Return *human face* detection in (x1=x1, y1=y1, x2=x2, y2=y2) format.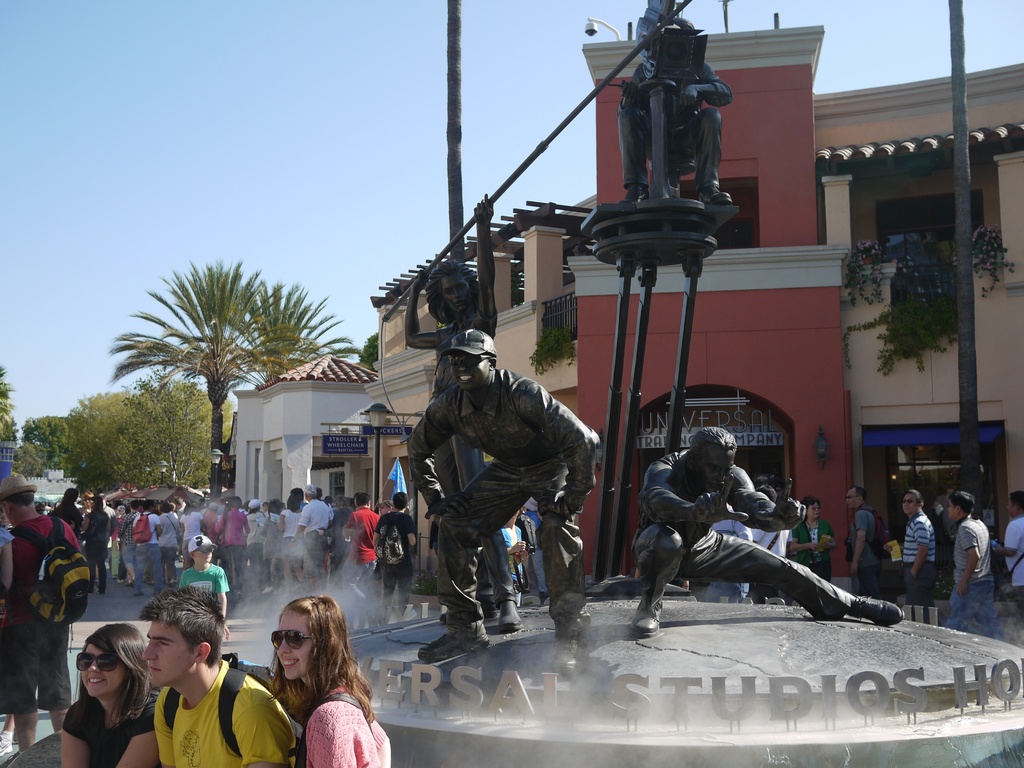
(x1=449, y1=352, x2=493, y2=392).
